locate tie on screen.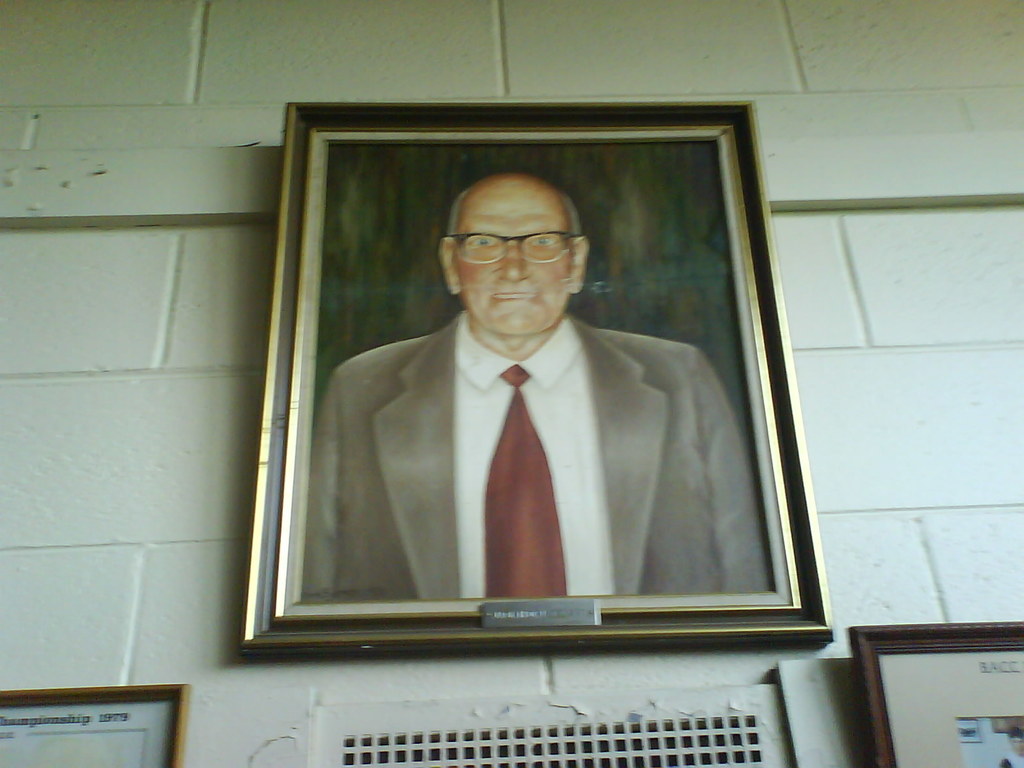
On screen at 484/364/568/598.
